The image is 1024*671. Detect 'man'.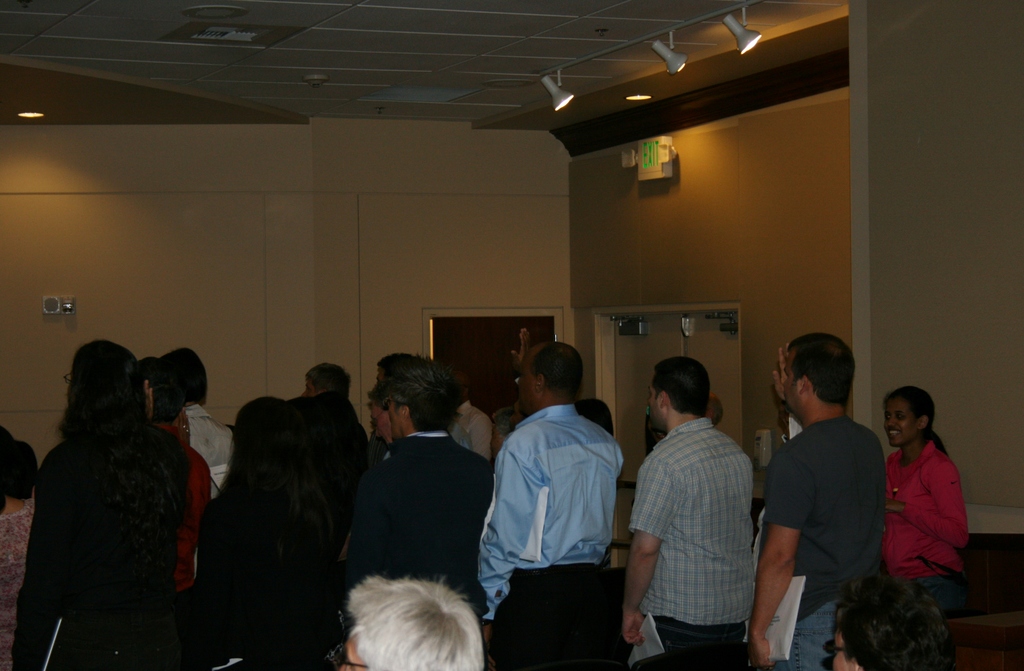
Detection: <region>161, 347, 230, 466</region>.
